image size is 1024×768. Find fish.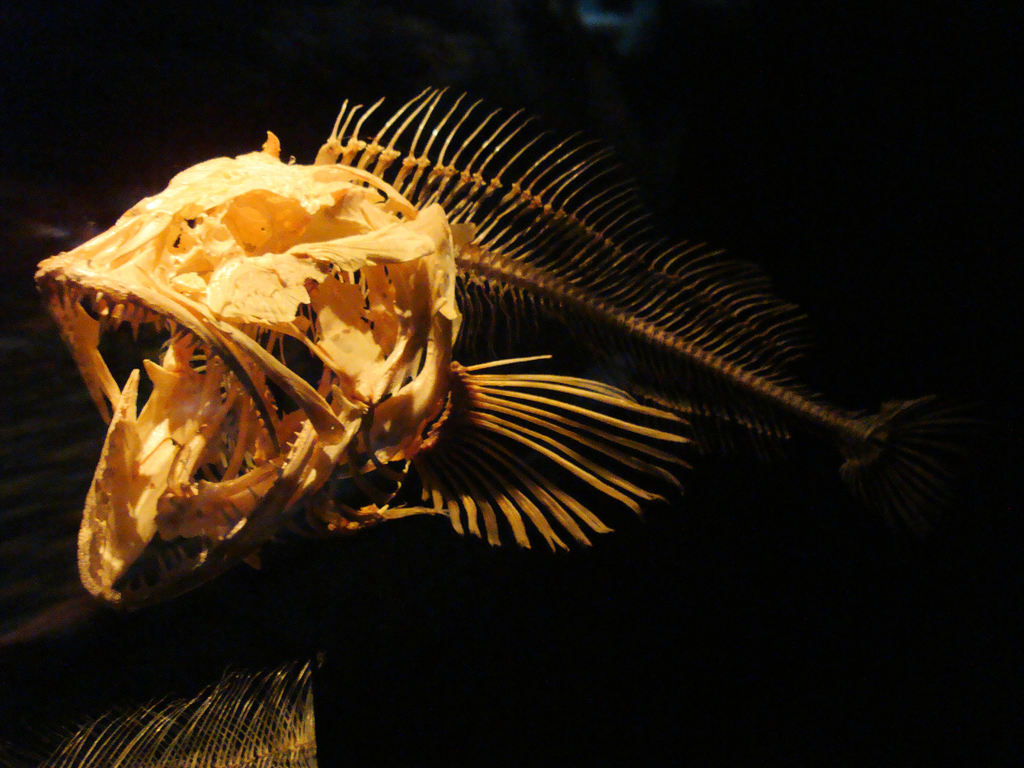
[38, 653, 321, 767].
